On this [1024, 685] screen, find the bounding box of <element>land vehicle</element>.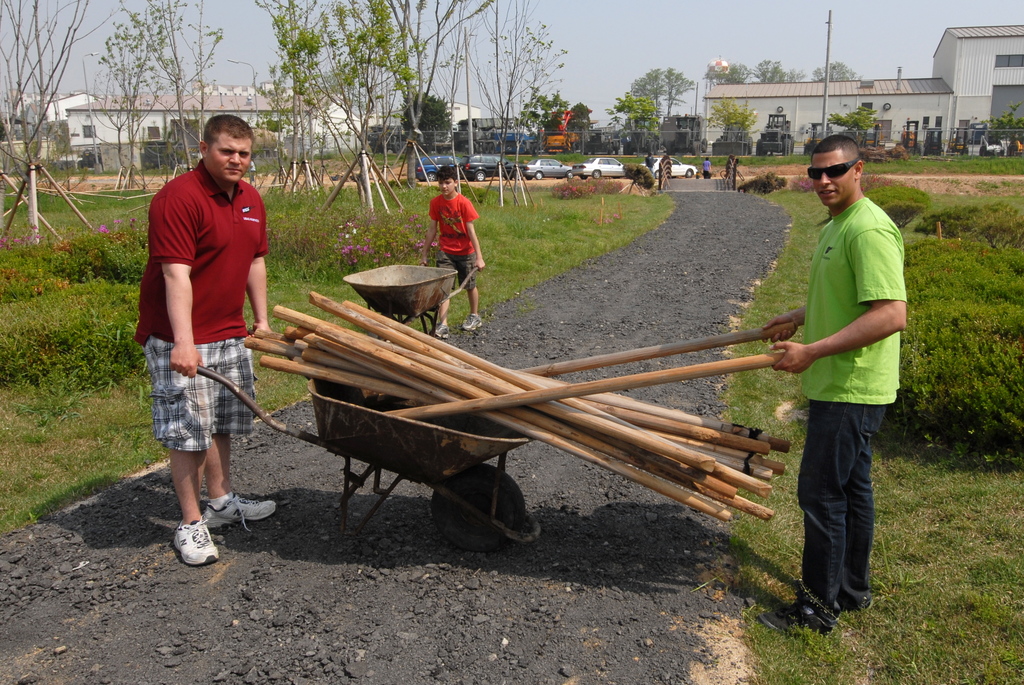
Bounding box: [517,156,574,181].
